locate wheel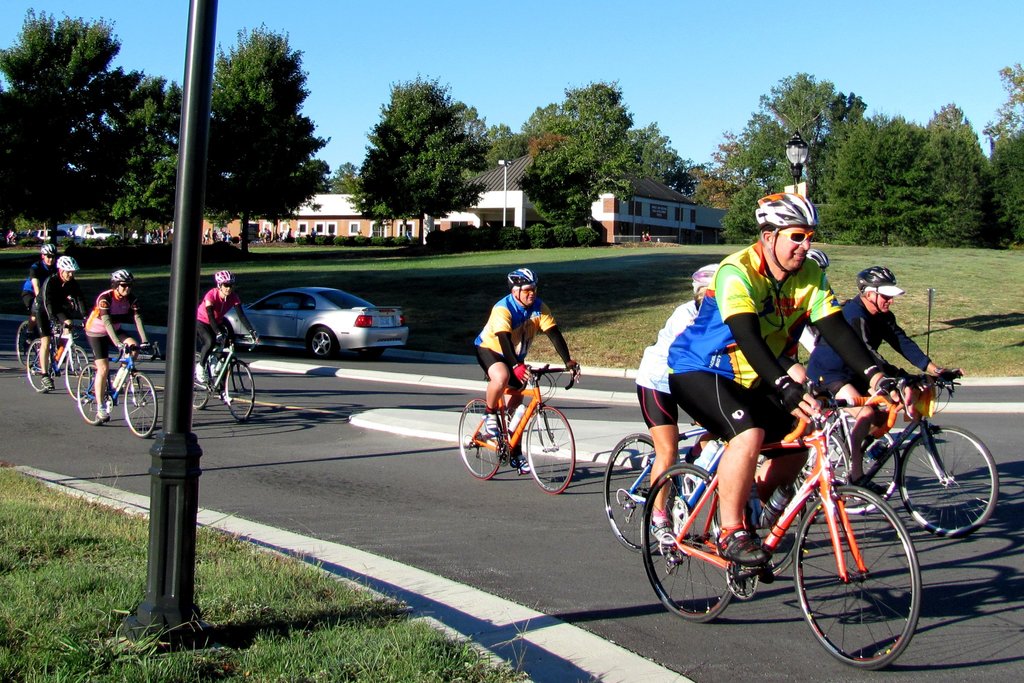
detection(822, 415, 899, 513)
